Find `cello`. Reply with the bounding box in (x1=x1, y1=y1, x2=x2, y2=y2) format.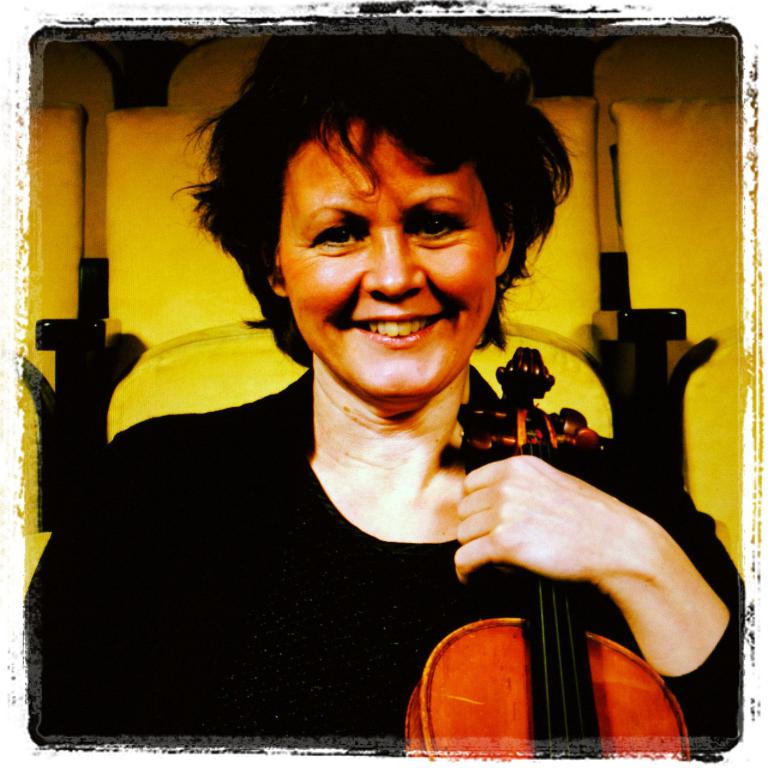
(x1=396, y1=352, x2=696, y2=764).
